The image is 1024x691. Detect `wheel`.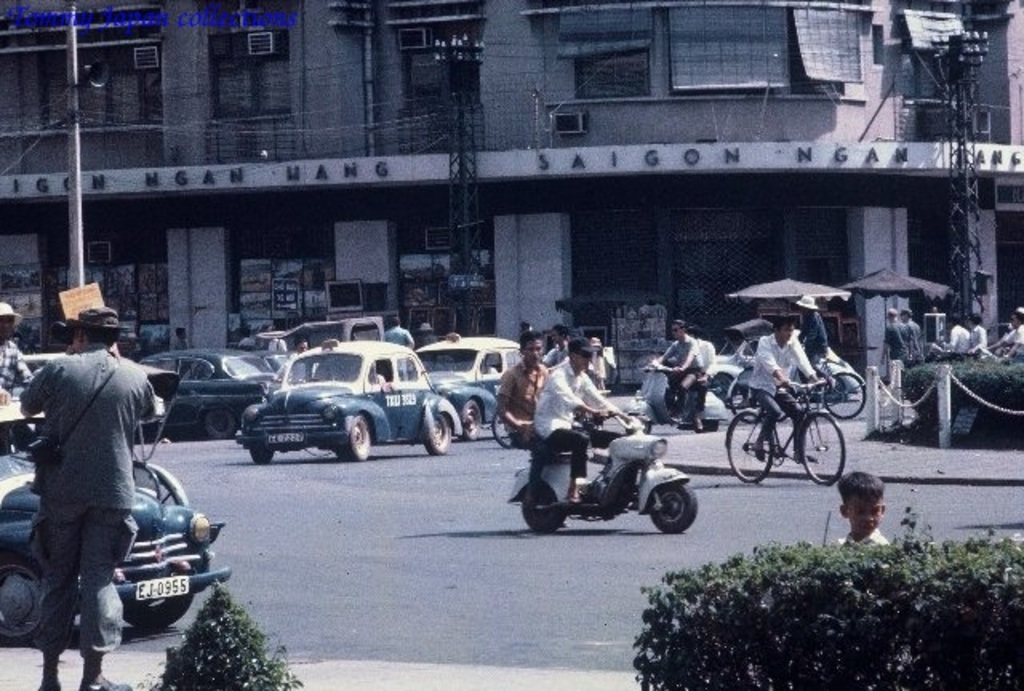
Detection: 520,480,557,528.
